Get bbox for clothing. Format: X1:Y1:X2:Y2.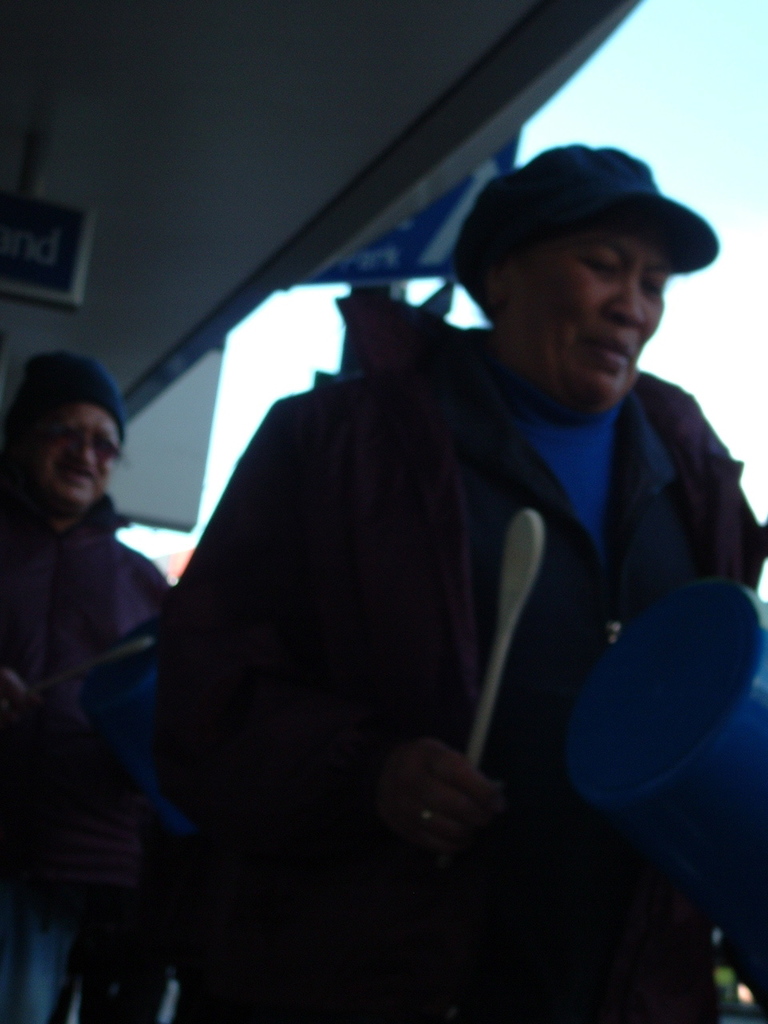
163:268:767:1023.
